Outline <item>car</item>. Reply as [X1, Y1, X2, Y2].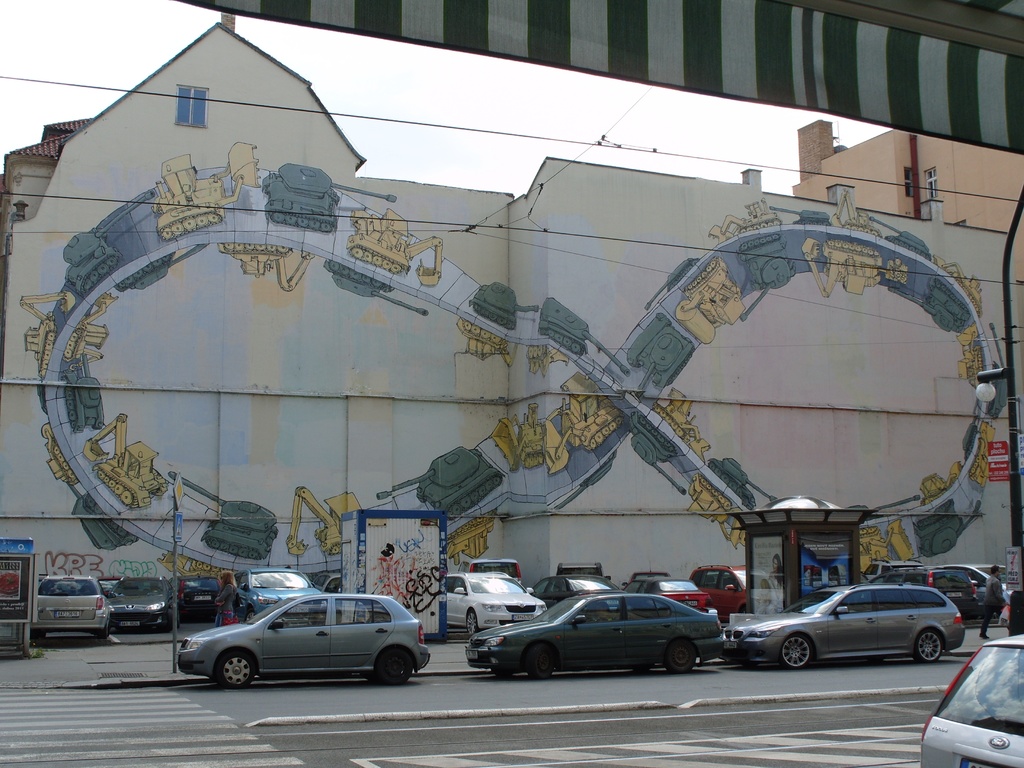
[35, 576, 108, 632].
